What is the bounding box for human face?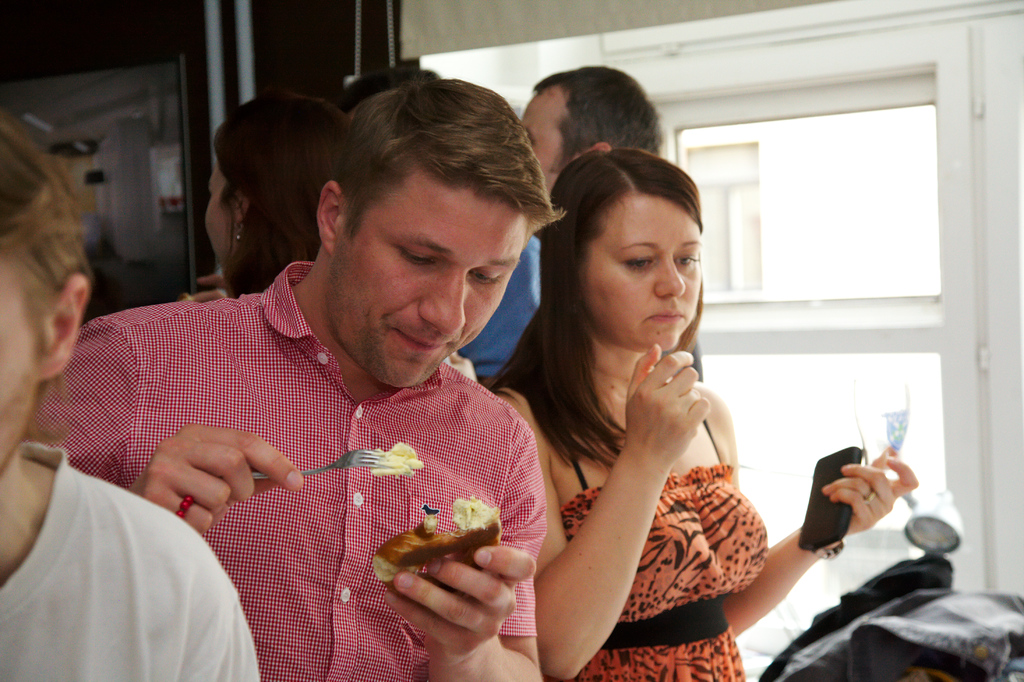
box(0, 258, 44, 473).
